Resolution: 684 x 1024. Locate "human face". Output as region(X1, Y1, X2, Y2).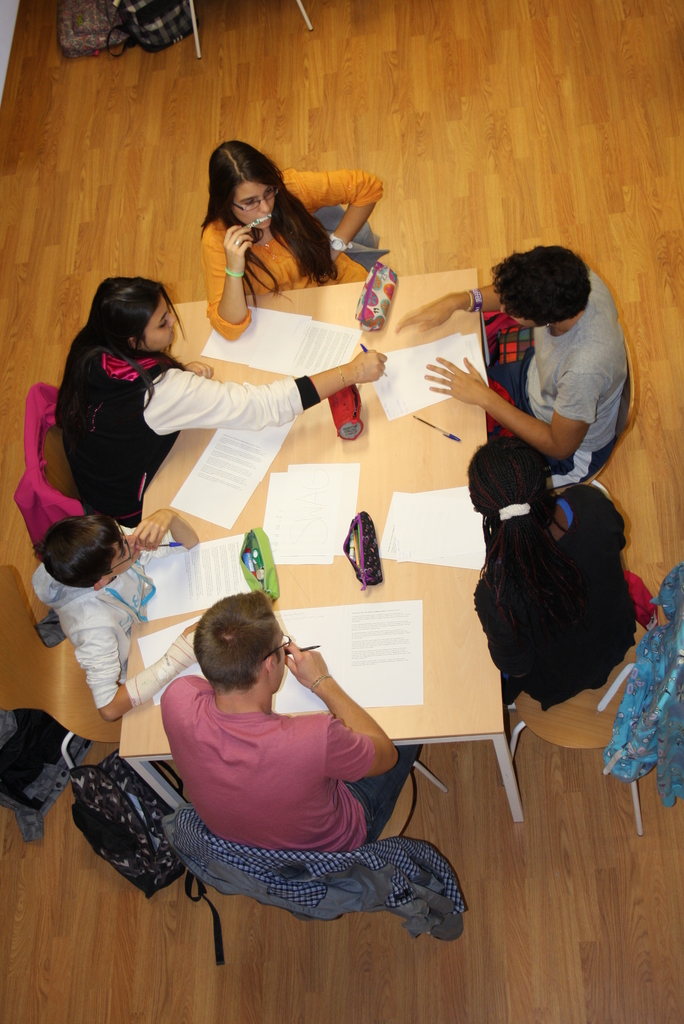
region(498, 301, 534, 328).
